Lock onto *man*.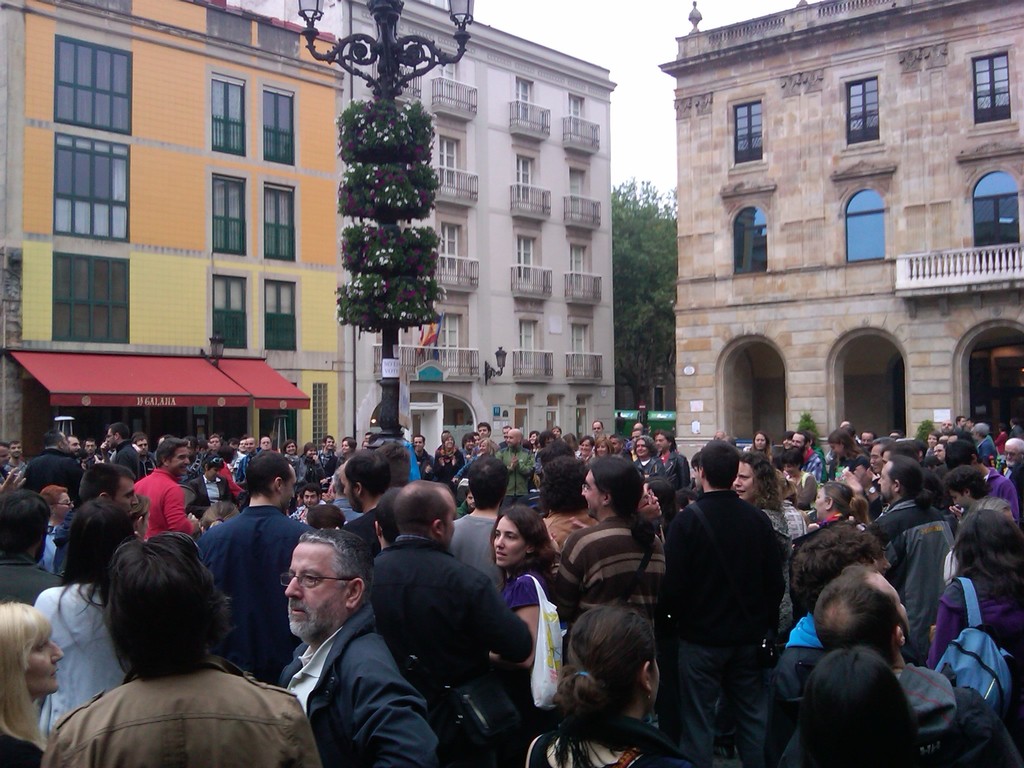
Locked: (932,431,1023,522).
